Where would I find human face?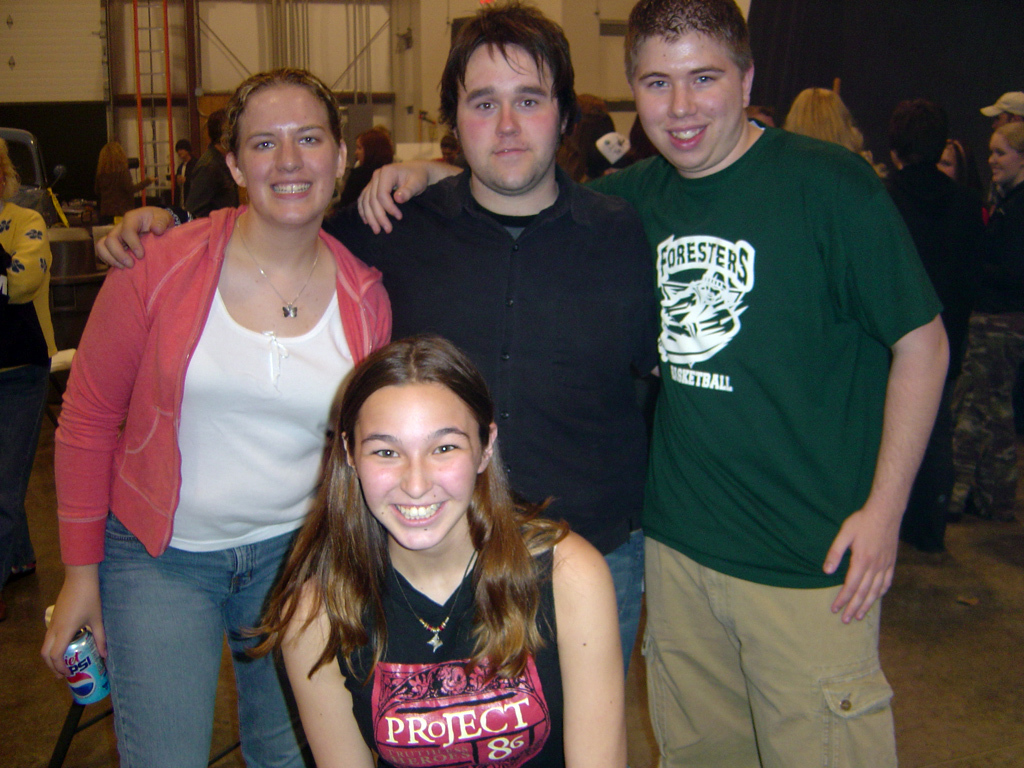
At <box>452,38,561,179</box>.
